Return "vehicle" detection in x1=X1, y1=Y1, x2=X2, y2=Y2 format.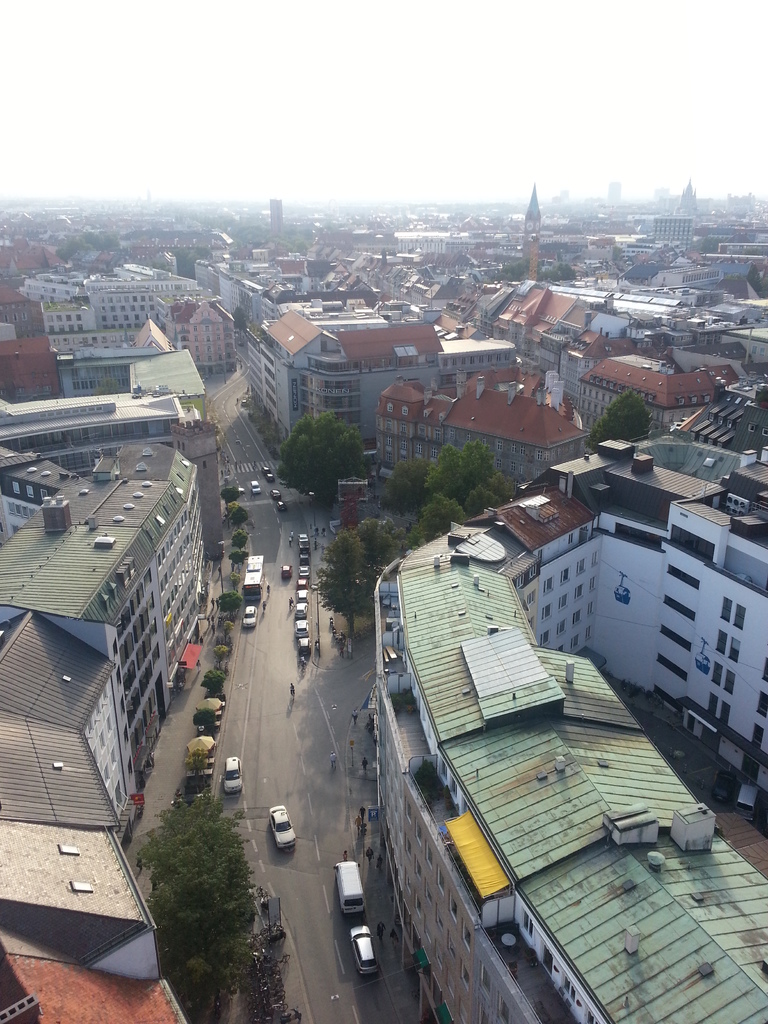
x1=350, y1=922, x2=376, y2=984.
